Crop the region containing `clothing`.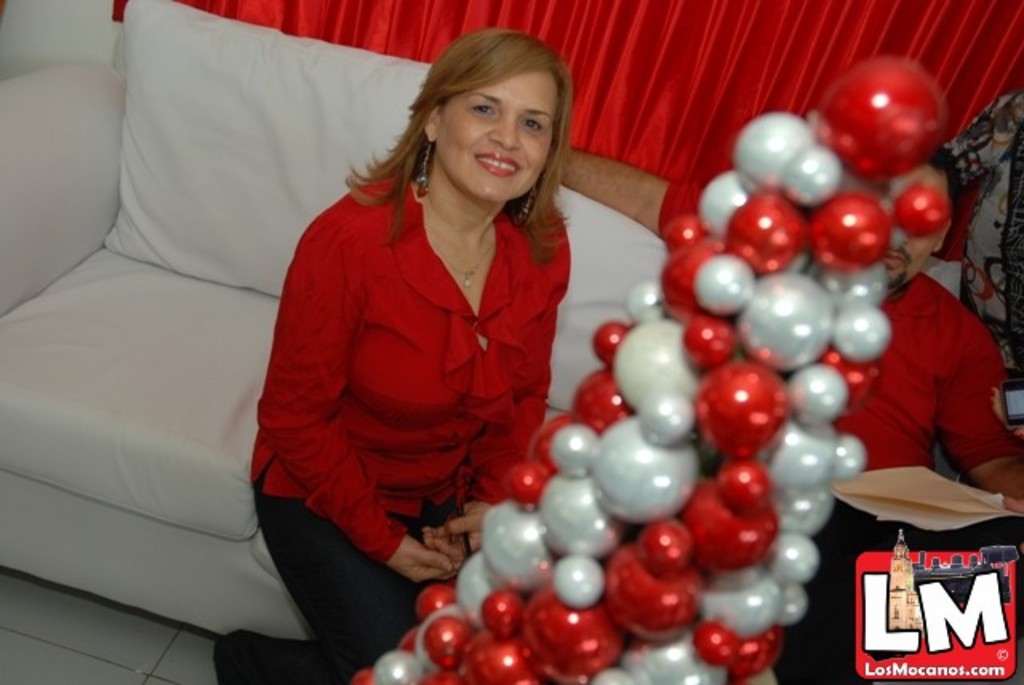
Crop region: (773,283,1019,683).
